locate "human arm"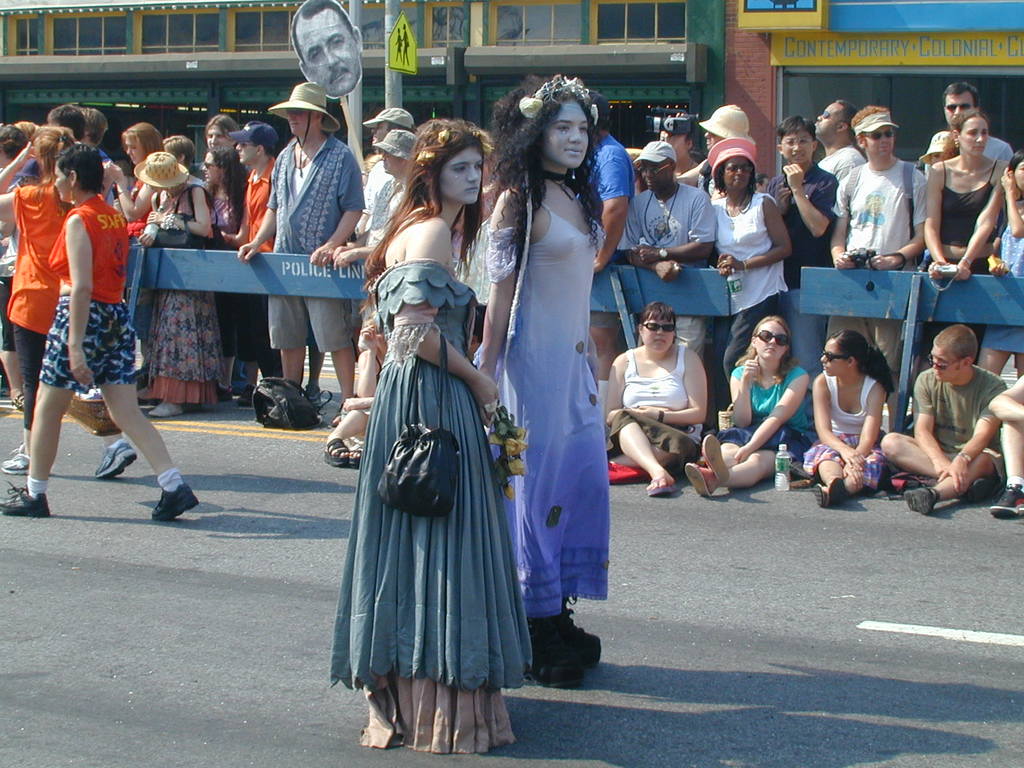
x1=594 y1=147 x2=639 y2=274
